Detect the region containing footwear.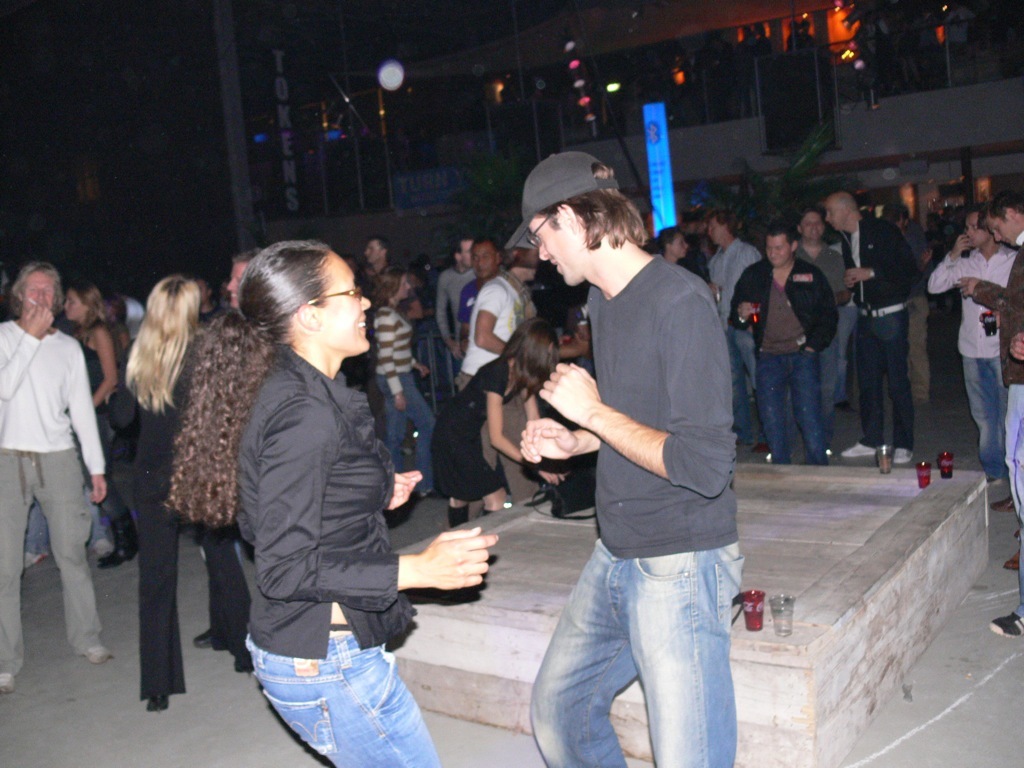
x1=76, y1=536, x2=107, y2=554.
